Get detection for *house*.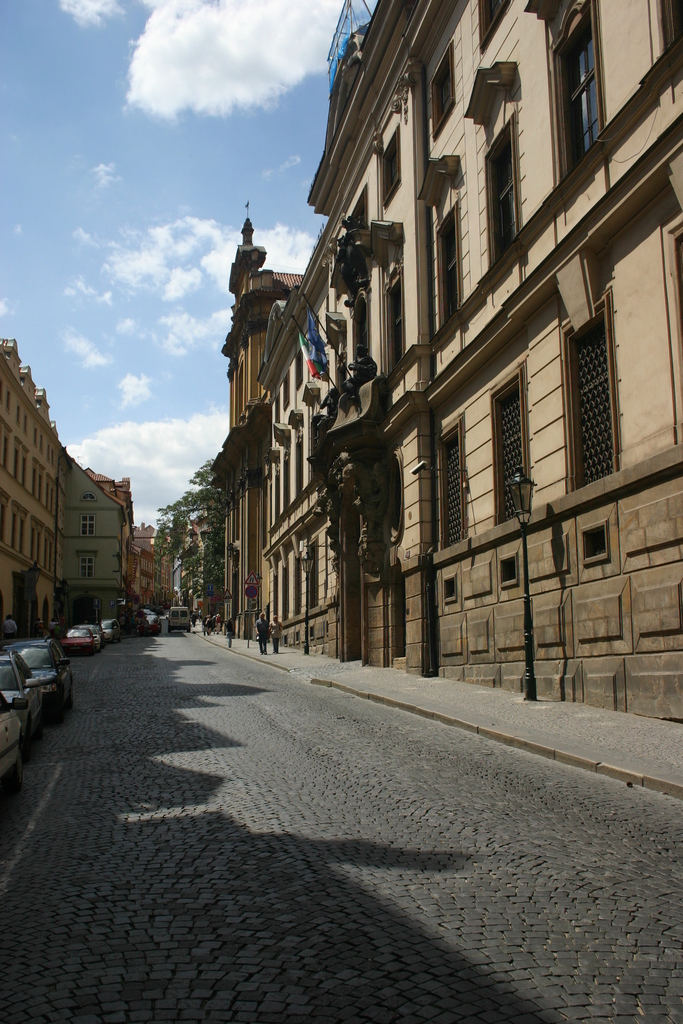
Detection: 573:10:628:715.
